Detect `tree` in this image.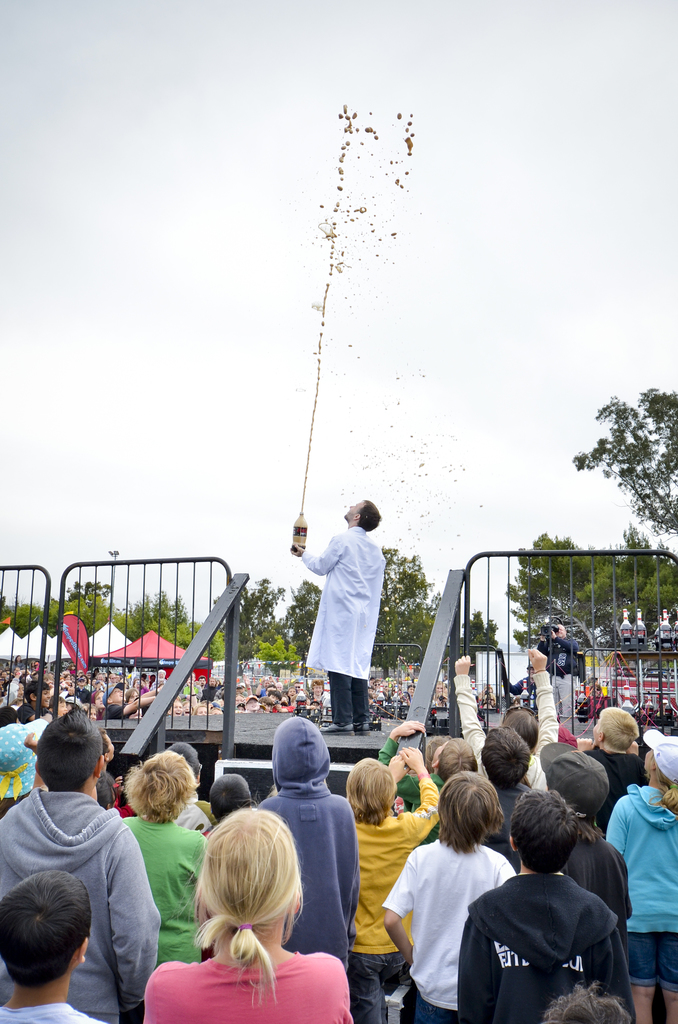
Detection: pyautogui.locateOnScreen(455, 614, 505, 652).
